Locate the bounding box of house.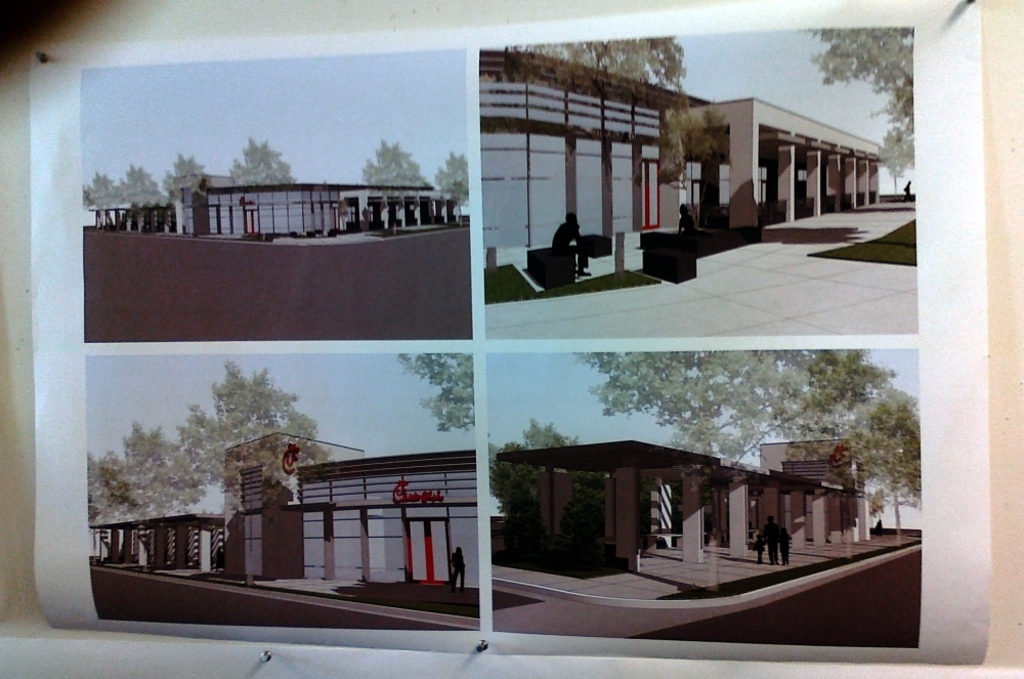
Bounding box: box=[89, 174, 466, 244].
